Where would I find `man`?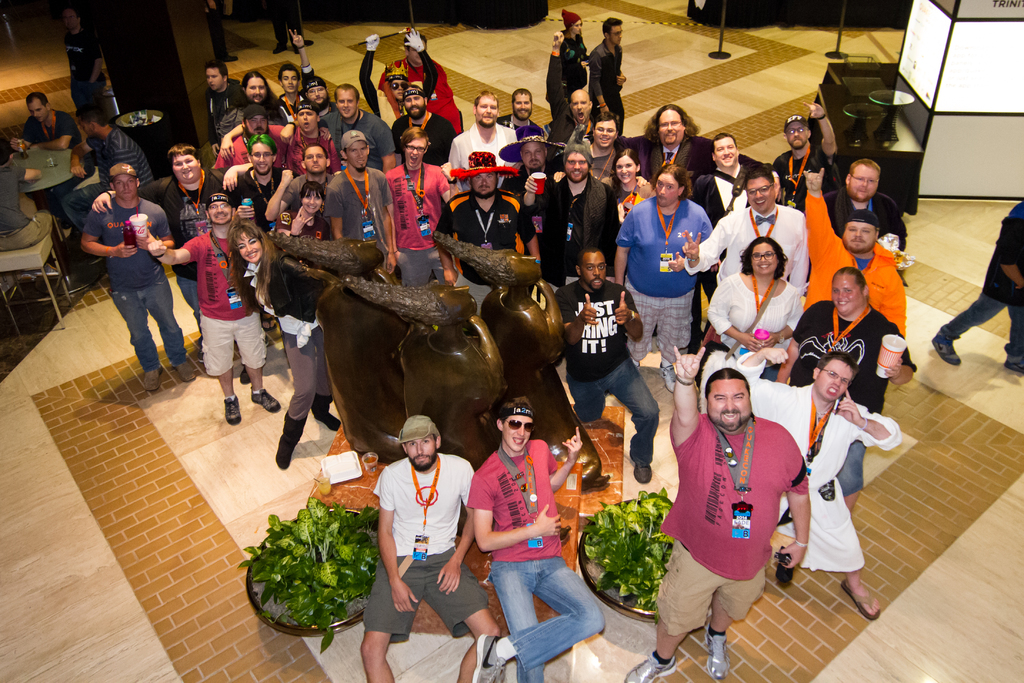
At 657:348:823:661.
